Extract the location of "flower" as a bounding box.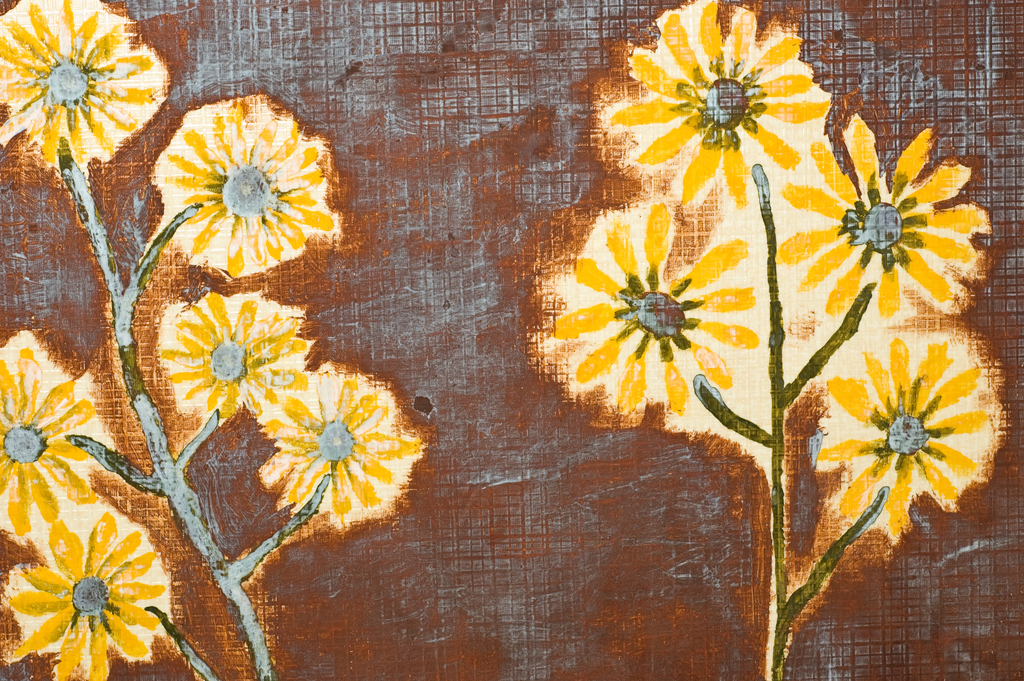
locate(159, 101, 335, 274).
